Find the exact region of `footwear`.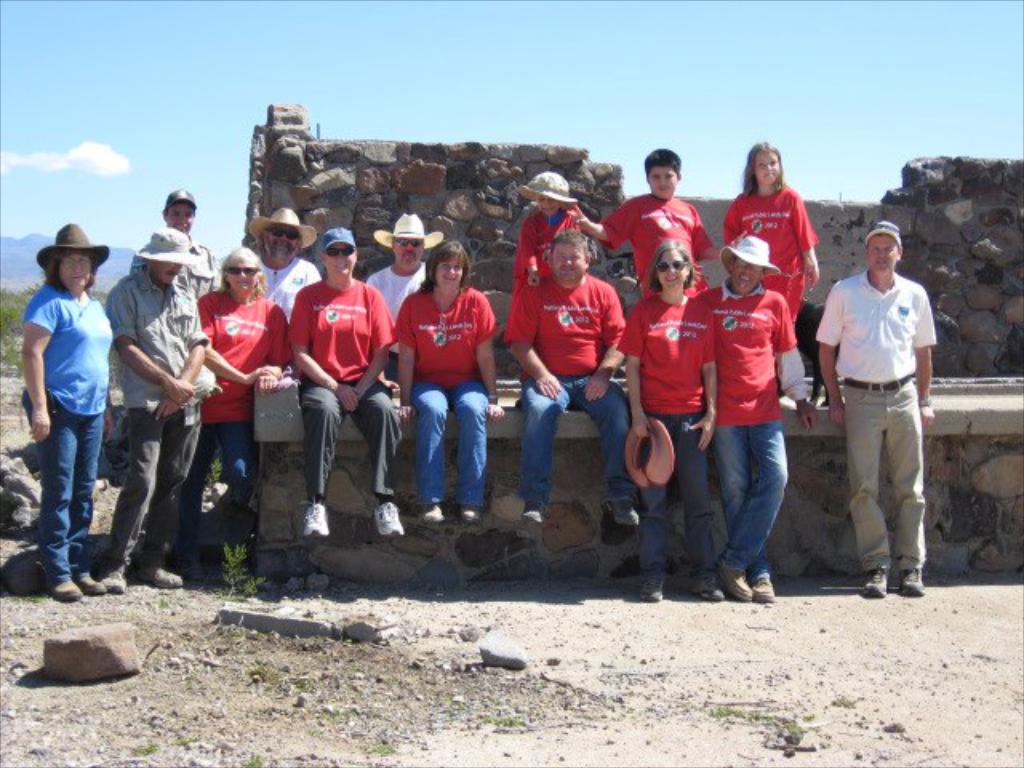
Exact region: Rect(104, 568, 131, 594).
